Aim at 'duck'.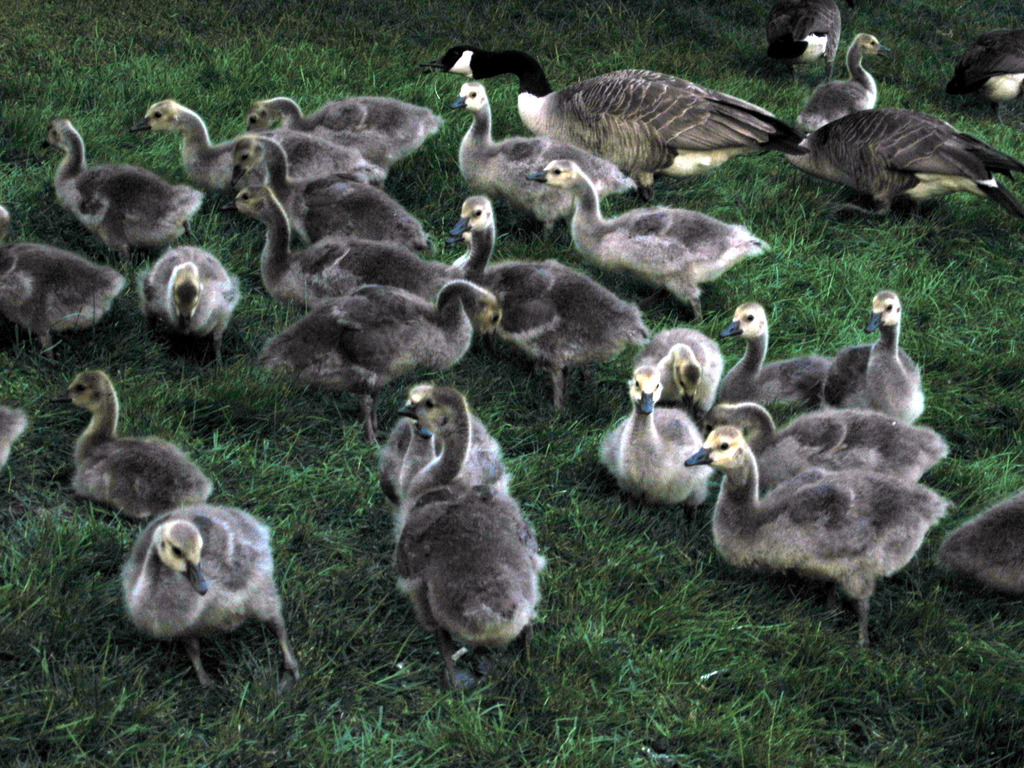
Aimed at (397, 388, 541, 693).
